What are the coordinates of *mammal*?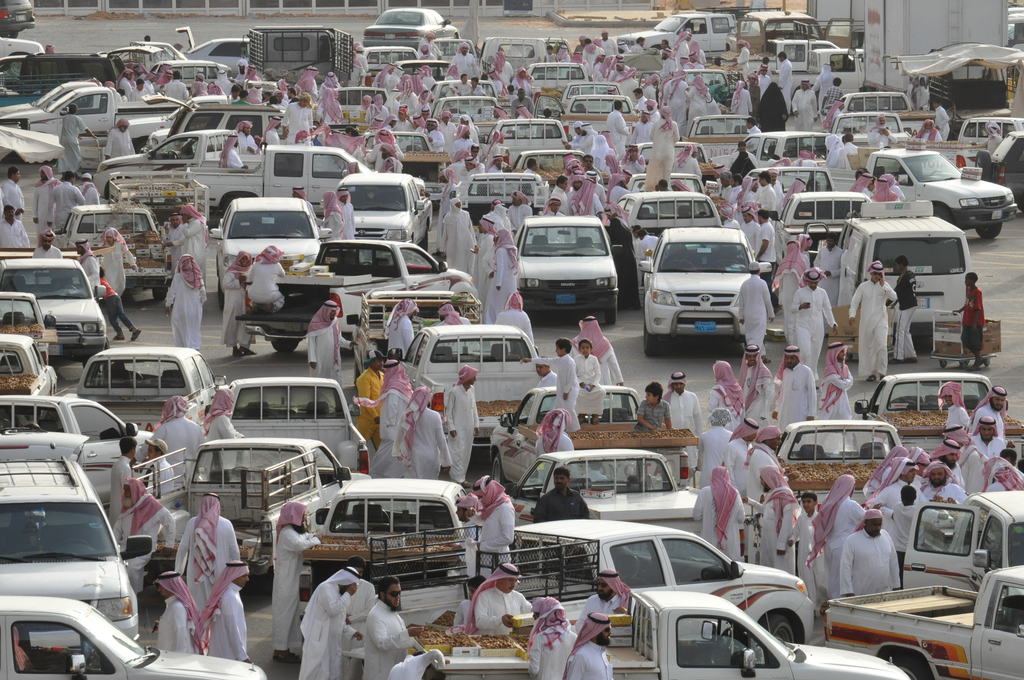
530 467 595 520.
